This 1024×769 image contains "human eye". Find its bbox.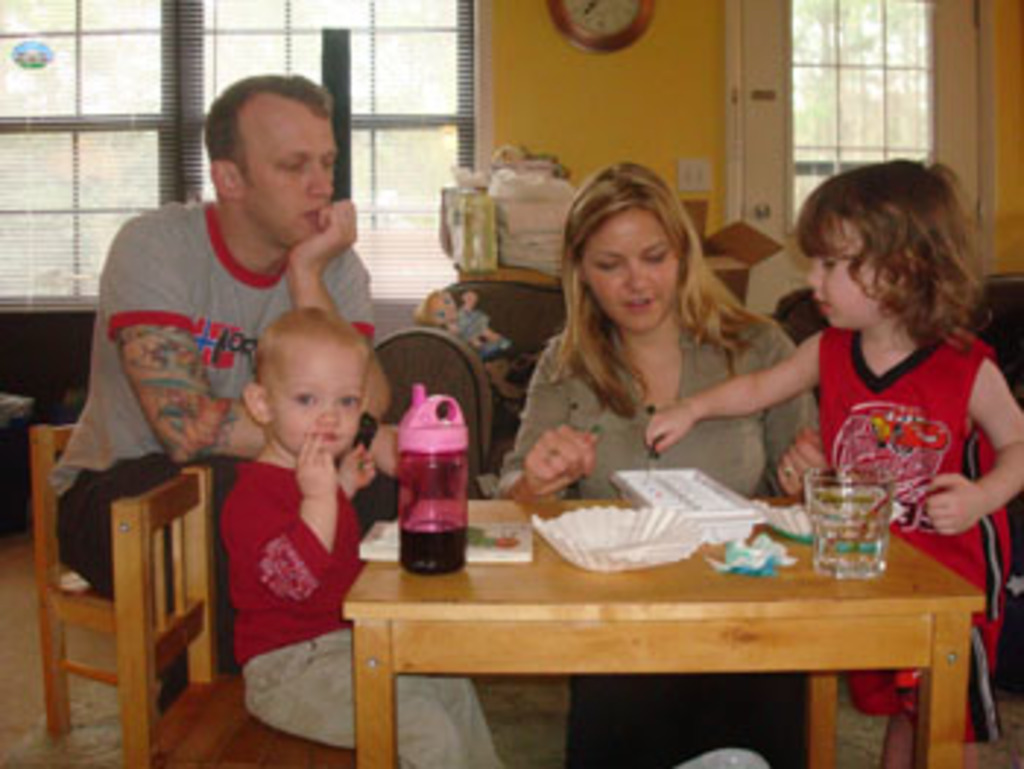
BBox(345, 389, 366, 409).
